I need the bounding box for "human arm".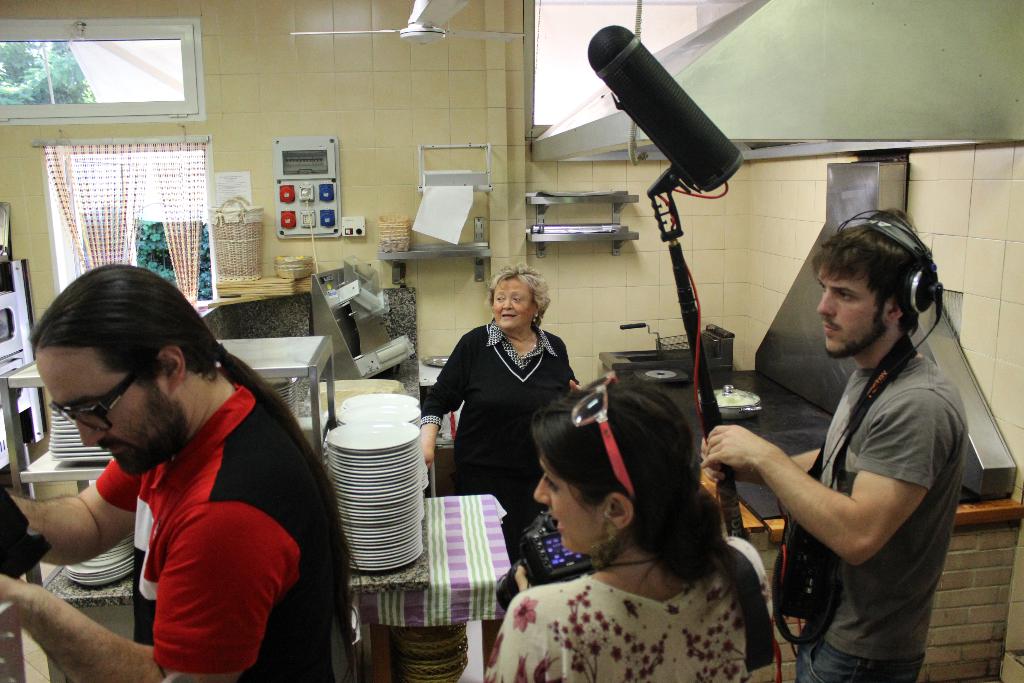
Here it is: <bbox>0, 498, 295, 682</bbox>.
